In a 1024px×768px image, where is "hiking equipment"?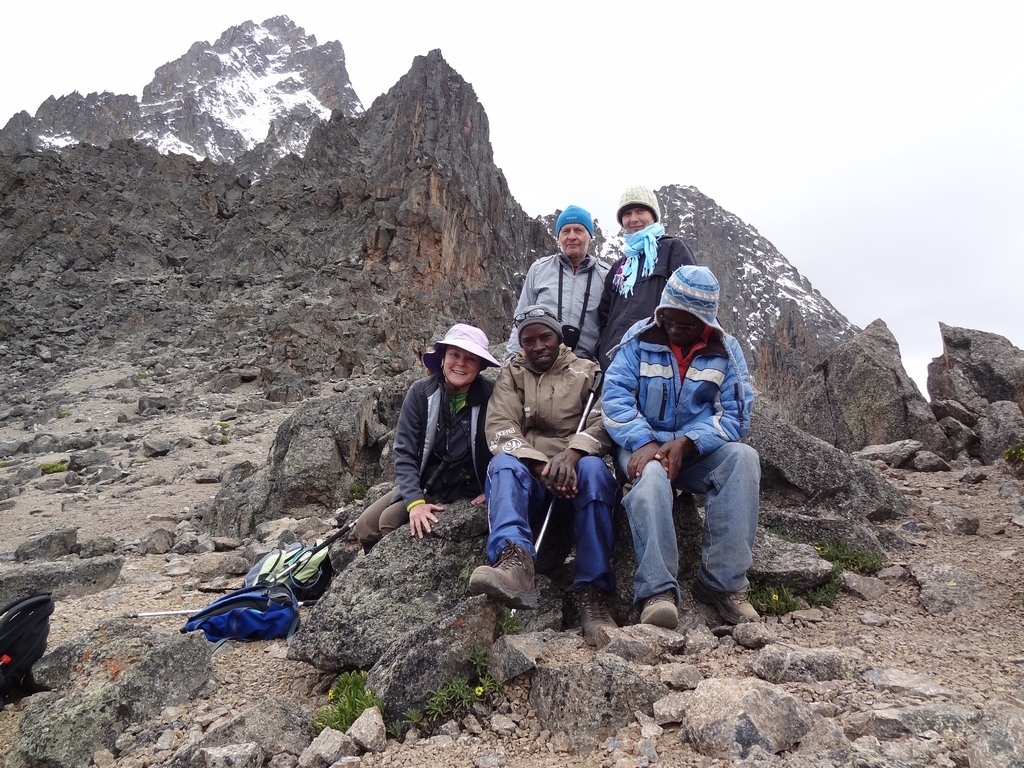
[235, 533, 334, 605].
